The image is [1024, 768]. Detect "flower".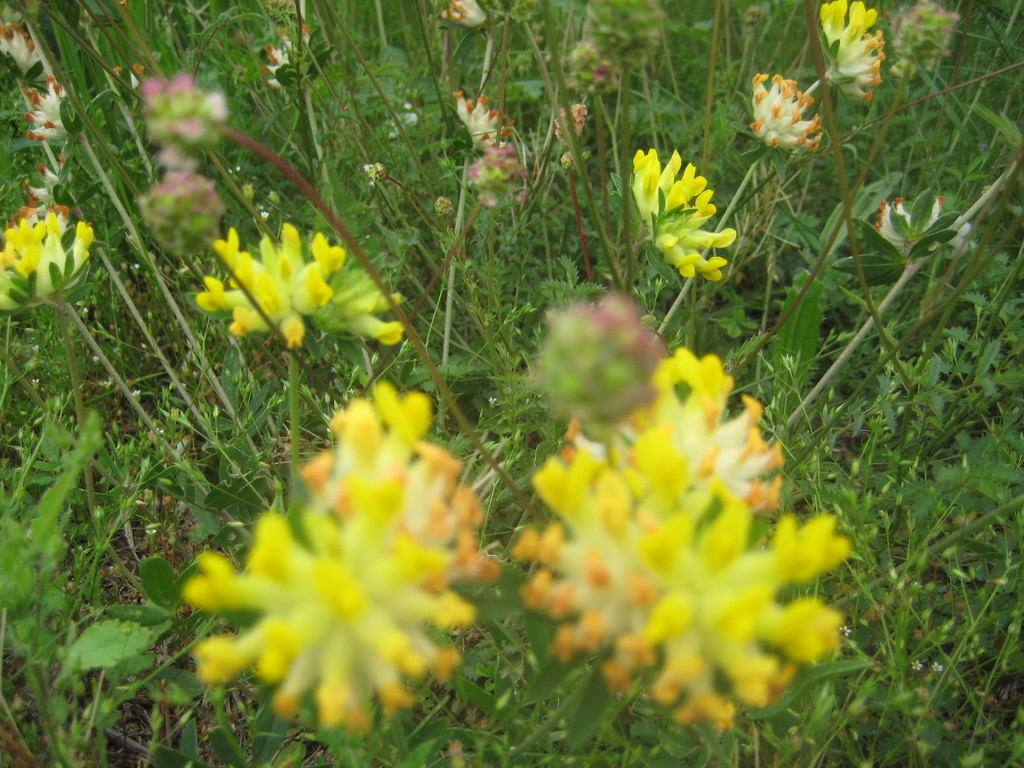
Detection: [left=551, top=103, right=584, bottom=141].
